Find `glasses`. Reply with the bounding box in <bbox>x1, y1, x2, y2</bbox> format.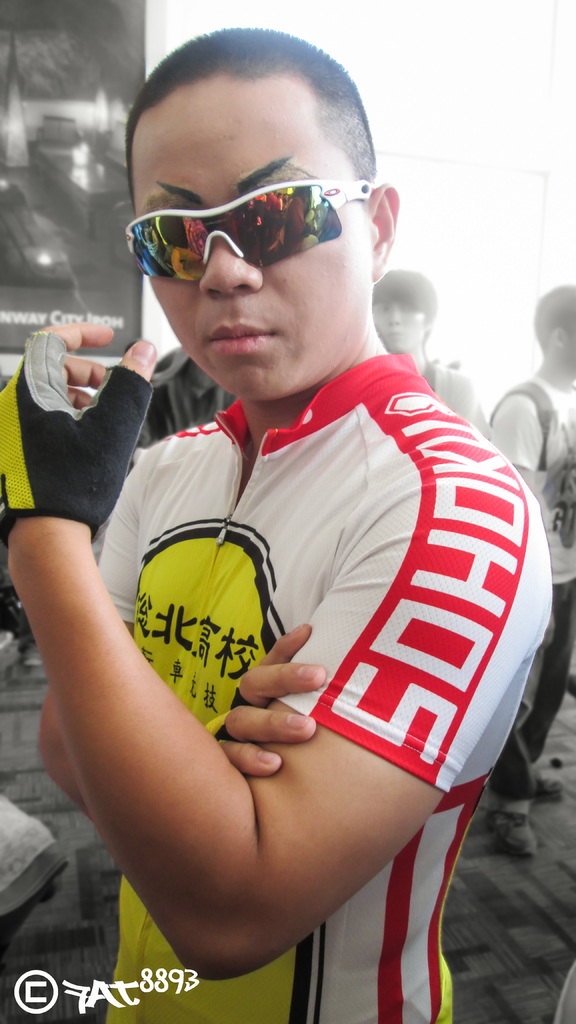
<bbox>121, 168, 380, 291</bbox>.
